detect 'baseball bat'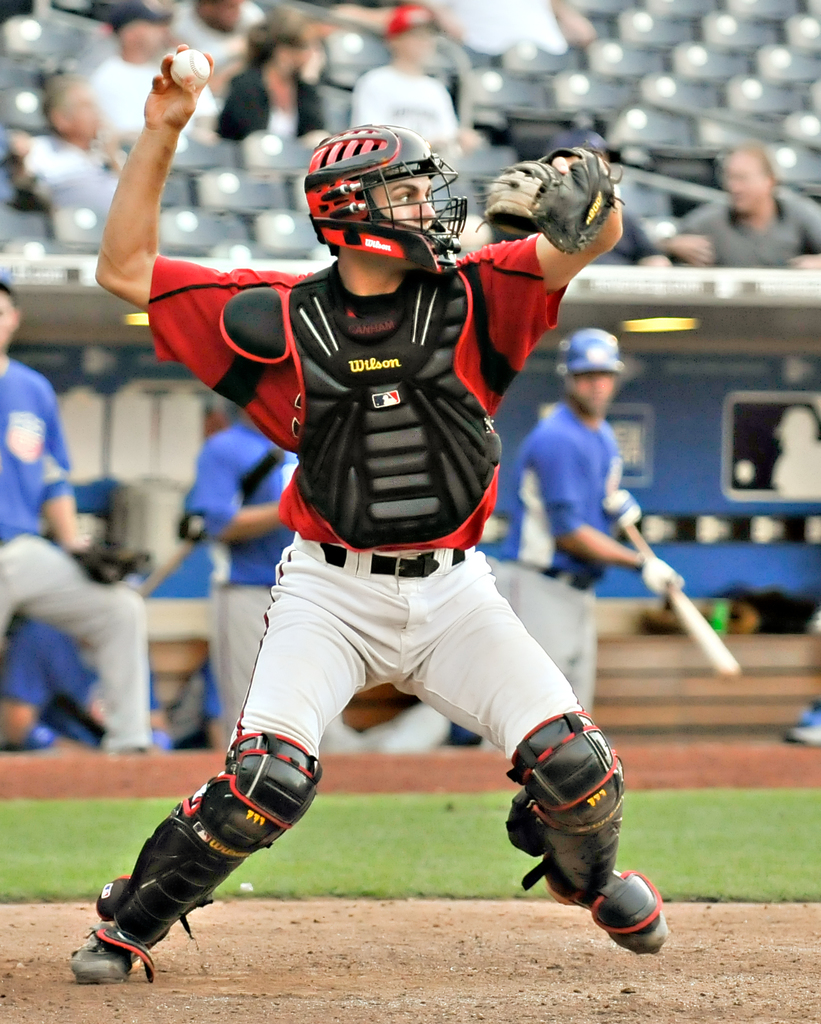
624:526:743:682
